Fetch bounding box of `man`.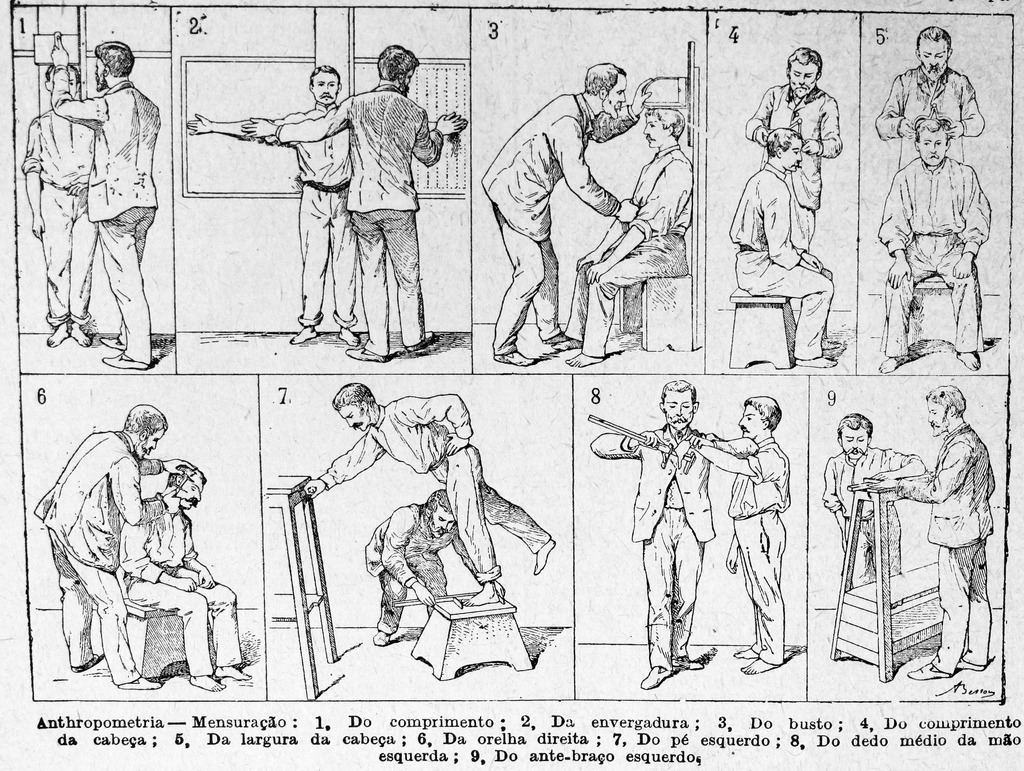
Bbox: 175:61:355:350.
